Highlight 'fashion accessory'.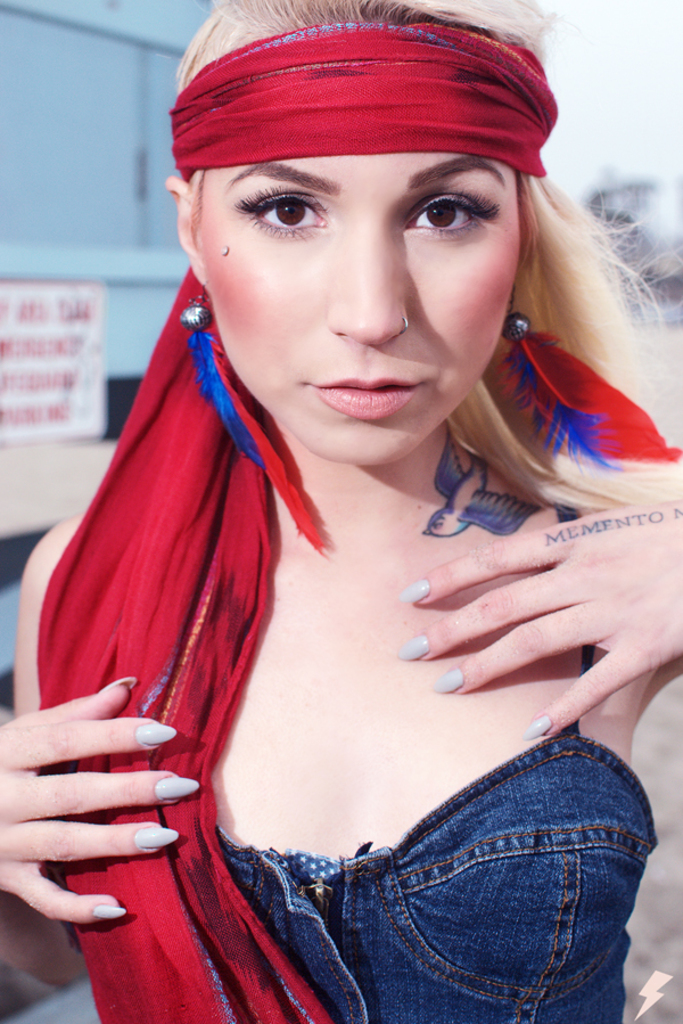
Highlighted region: crop(389, 312, 410, 341).
